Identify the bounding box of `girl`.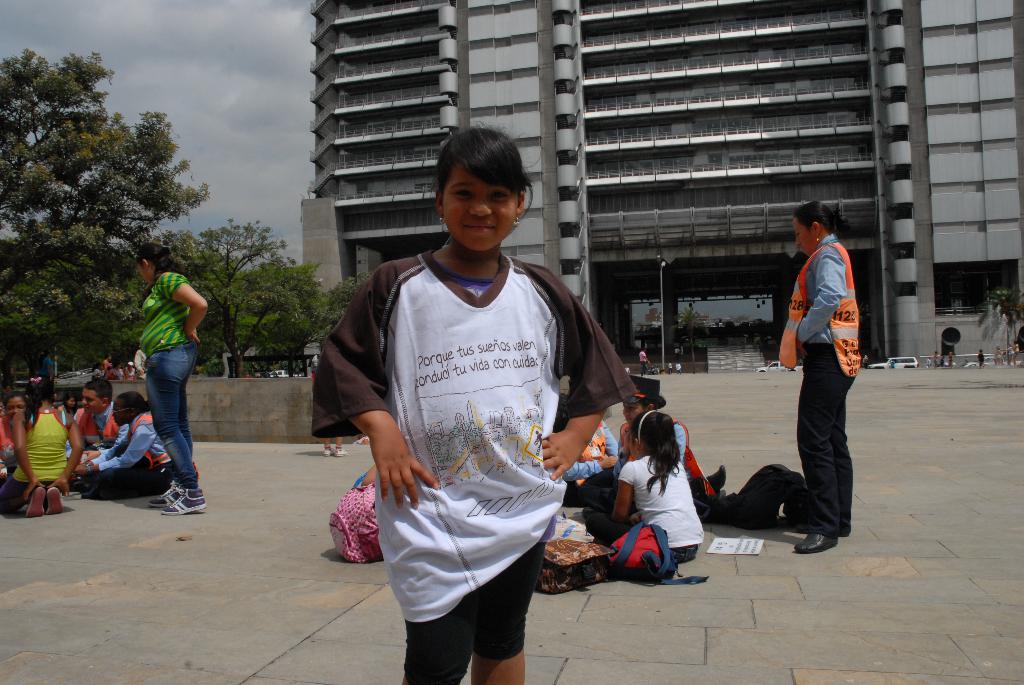
pyautogui.locateOnScreen(0, 372, 81, 518).
